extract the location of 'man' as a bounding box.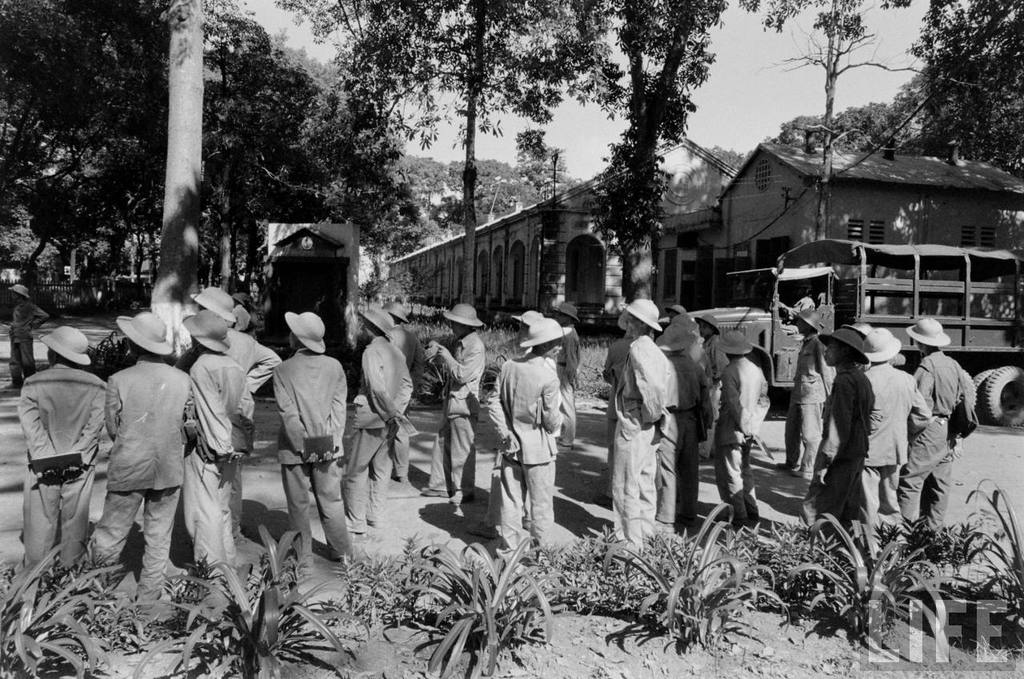
[x1=265, y1=299, x2=354, y2=593].
